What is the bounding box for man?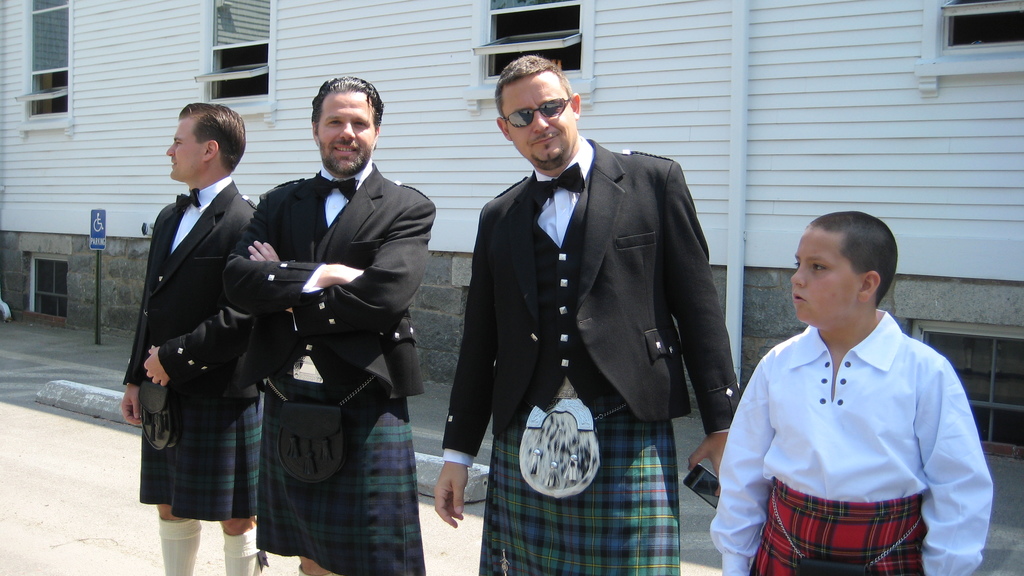
locate(433, 59, 744, 575).
